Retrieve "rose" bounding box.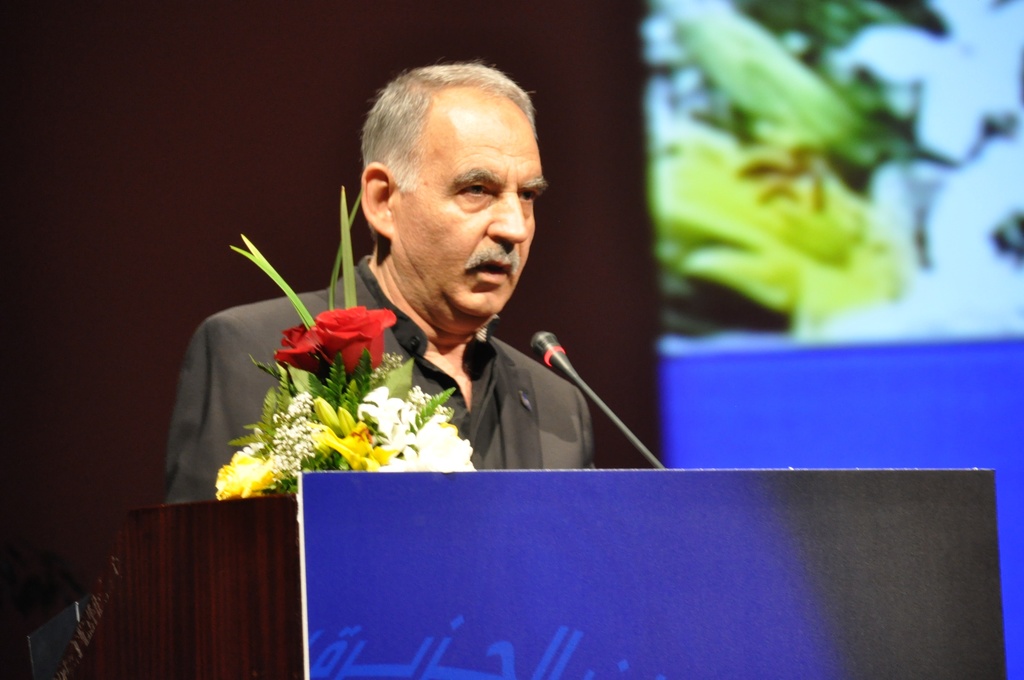
Bounding box: <region>307, 304, 395, 378</region>.
